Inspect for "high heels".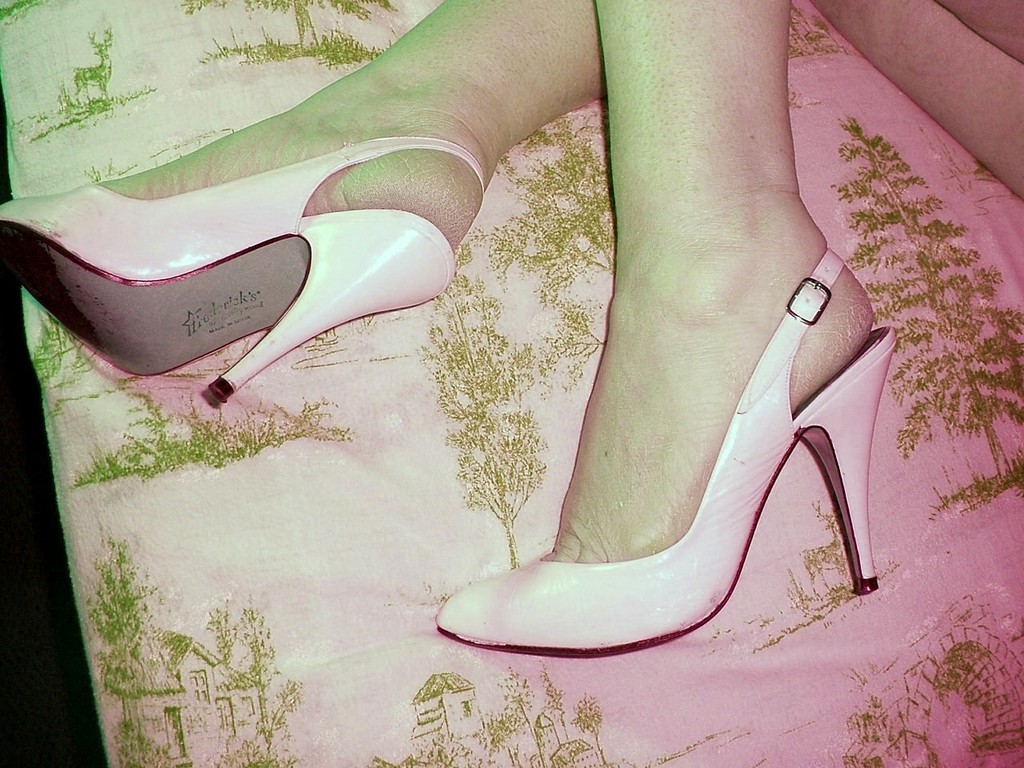
Inspection: [x1=430, y1=207, x2=926, y2=666].
